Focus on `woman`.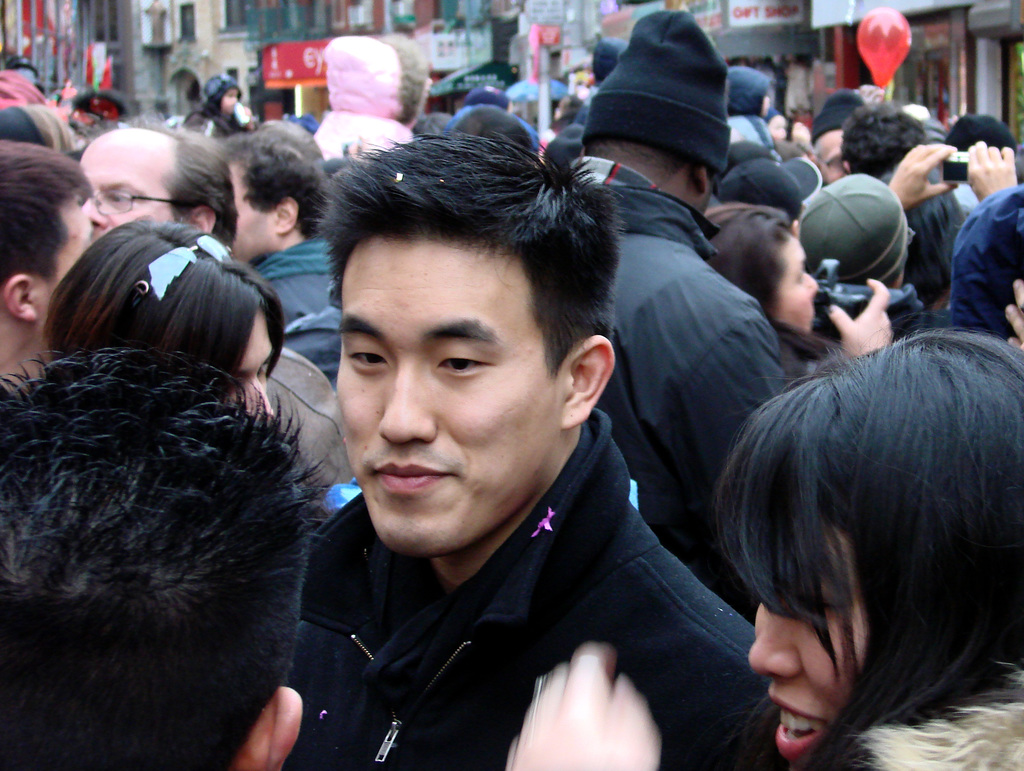
Focused at locate(666, 265, 1023, 759).
